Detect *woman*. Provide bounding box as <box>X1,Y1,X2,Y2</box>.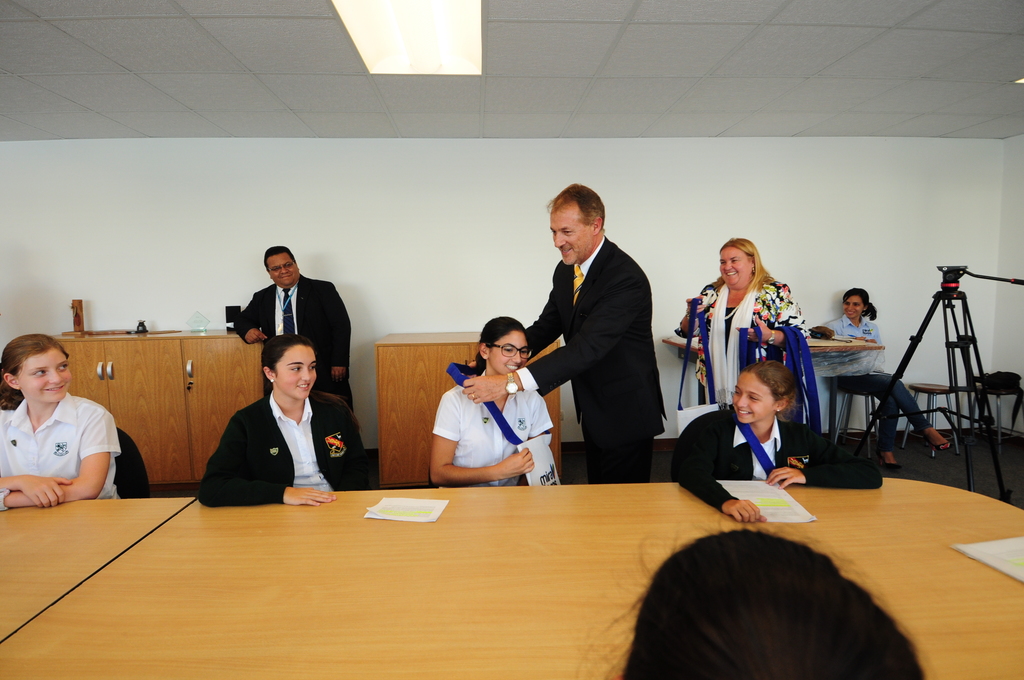
<box>428,316,560,496</box>.
